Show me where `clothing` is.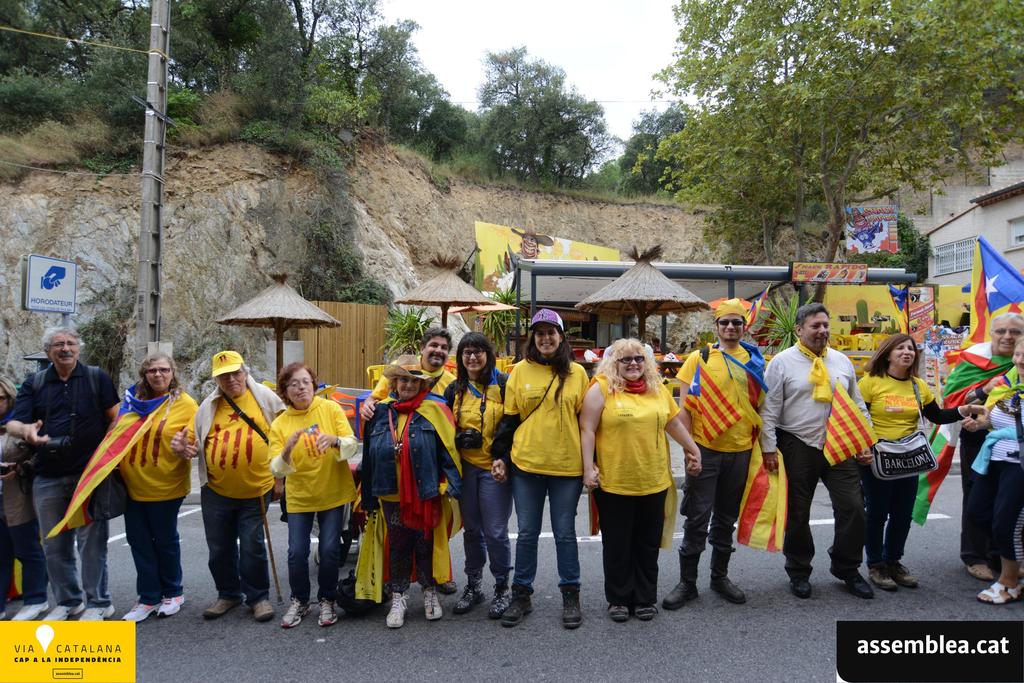
`clothing` is at <bbox>446, 364, 516, 576</bbox>.
